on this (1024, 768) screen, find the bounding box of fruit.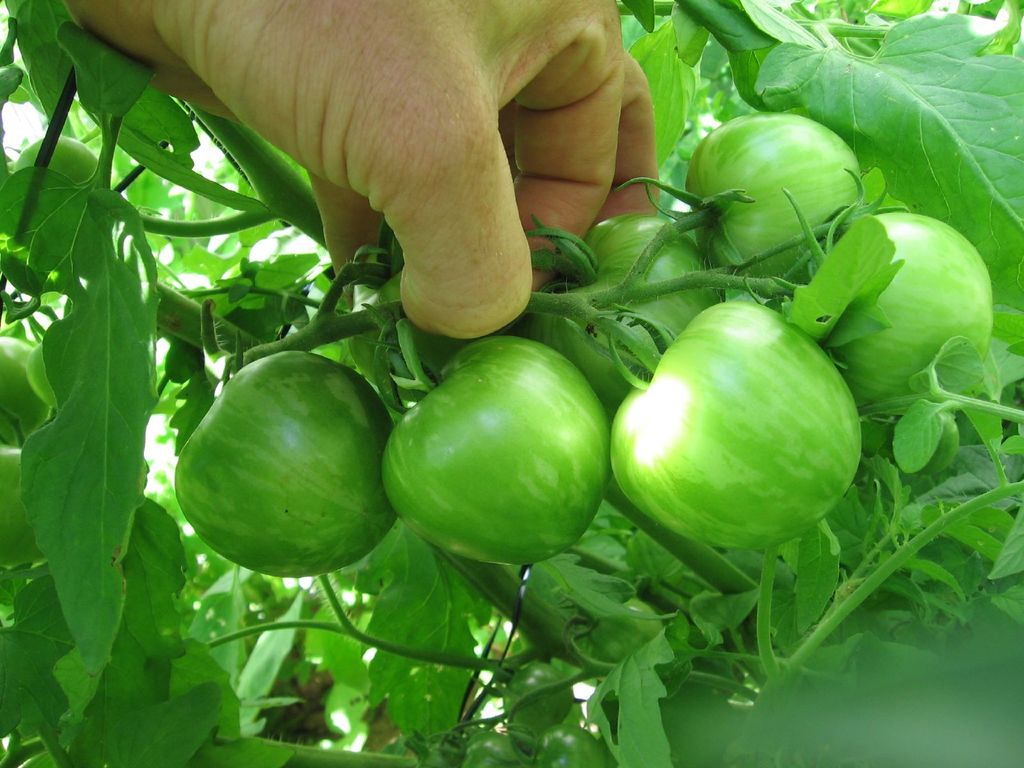
Bounding box: box=[4, 134, 100, 199].
